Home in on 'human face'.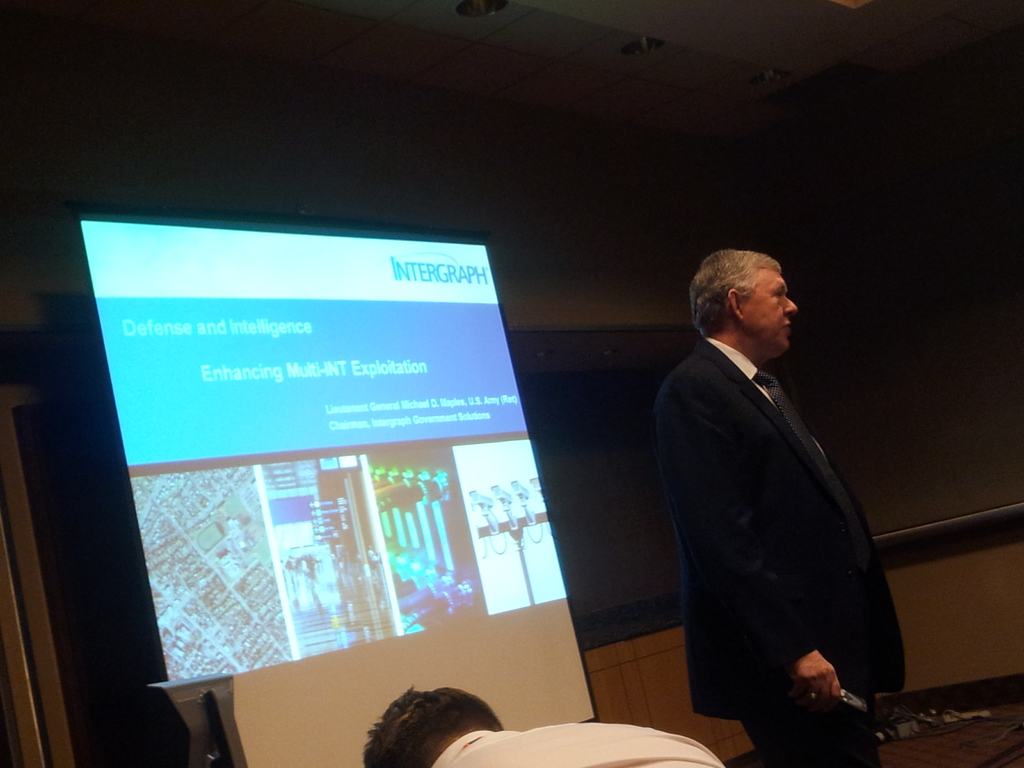
Homed in at {"left": 747, "top": 268, "right": 794, "bottom": 346}.
